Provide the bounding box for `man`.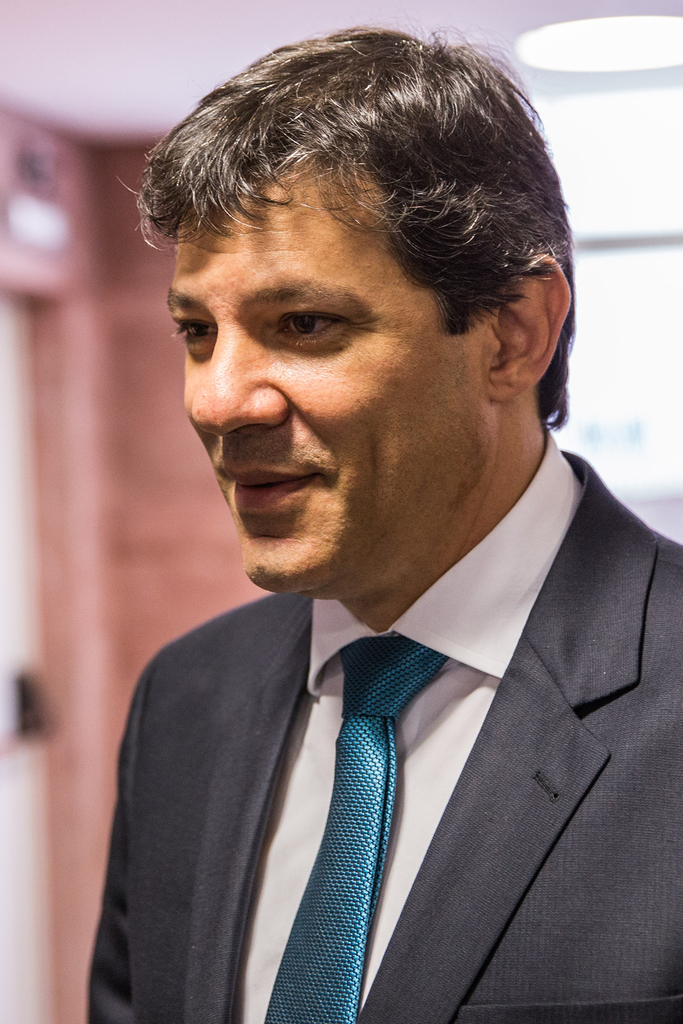
[x1=44, y1=38, x2=682, y2=1010].
